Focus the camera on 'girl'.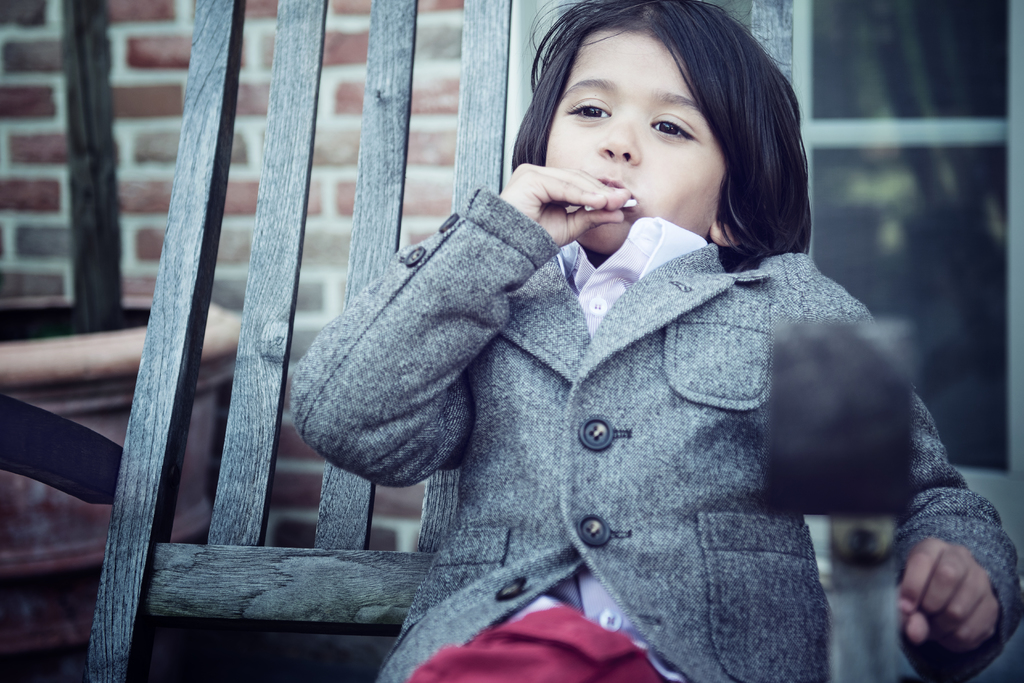
Focus region: box=[290, 0, 1023, 682].
